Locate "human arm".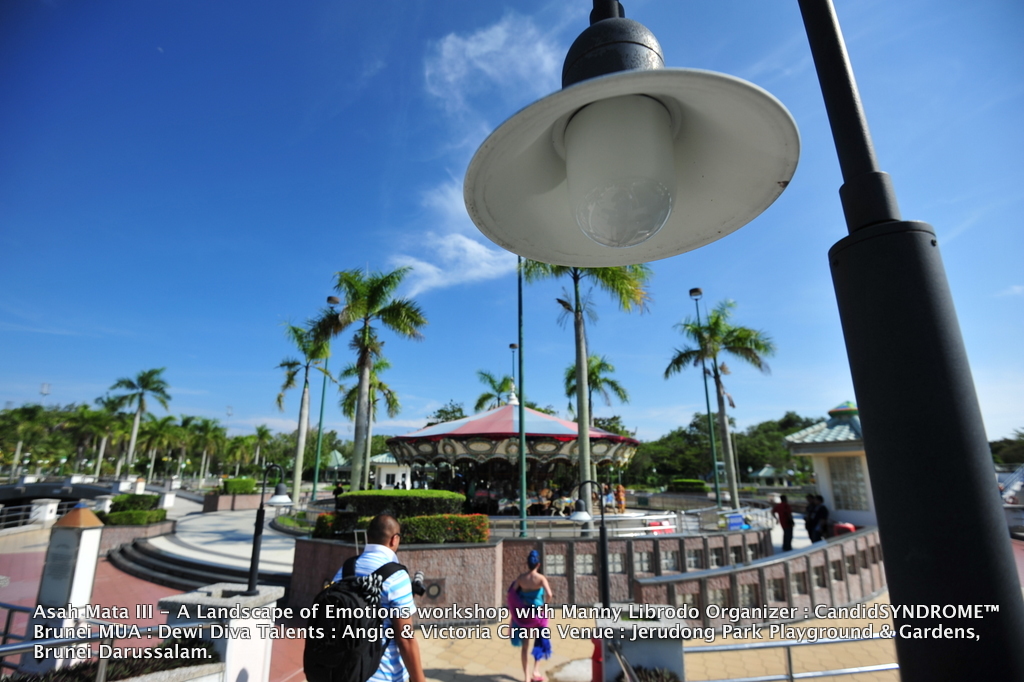
Bounding box: detection(391, 574, 424, 679).
